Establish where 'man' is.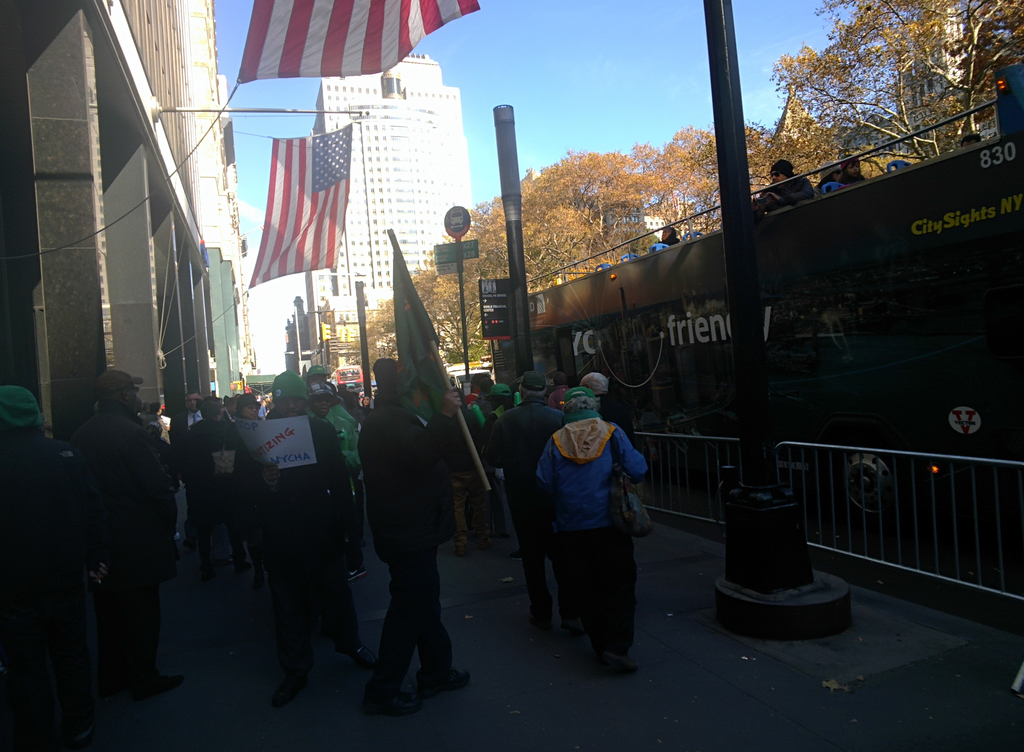
Established at left=360, top=357, right=478, bottom=717.
